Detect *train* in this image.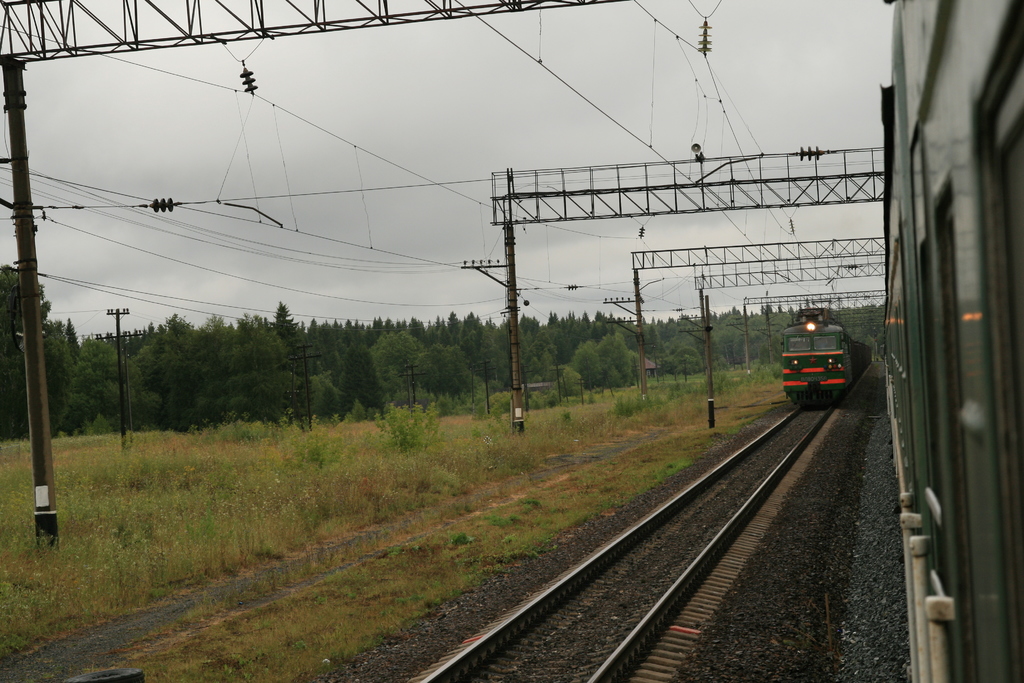
Detection: x1=881 y1=0 x2=1022 y2=682.
